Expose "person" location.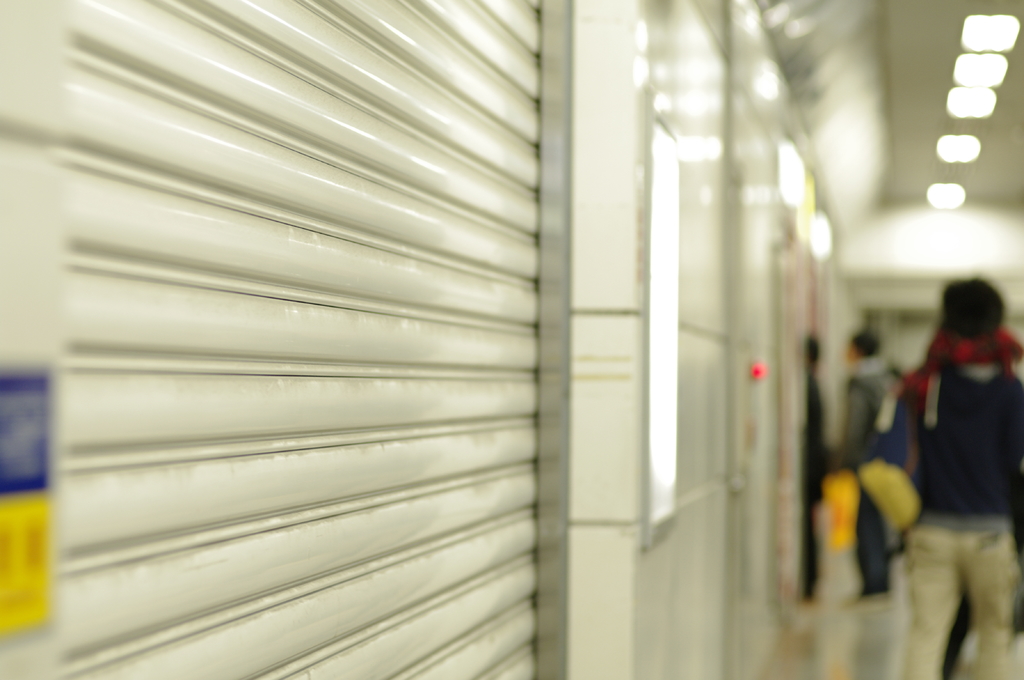
Exposed at region(797, 332, 828, 603).
